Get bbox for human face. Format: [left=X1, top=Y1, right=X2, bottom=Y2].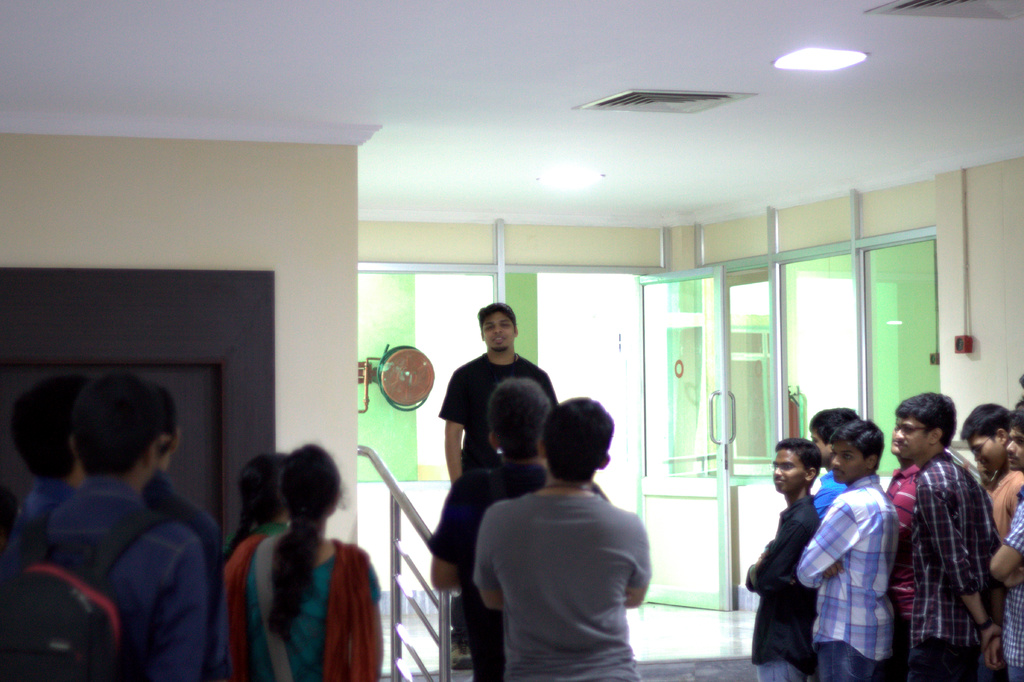
[left=895, top=417, right=932, bottom=458].
